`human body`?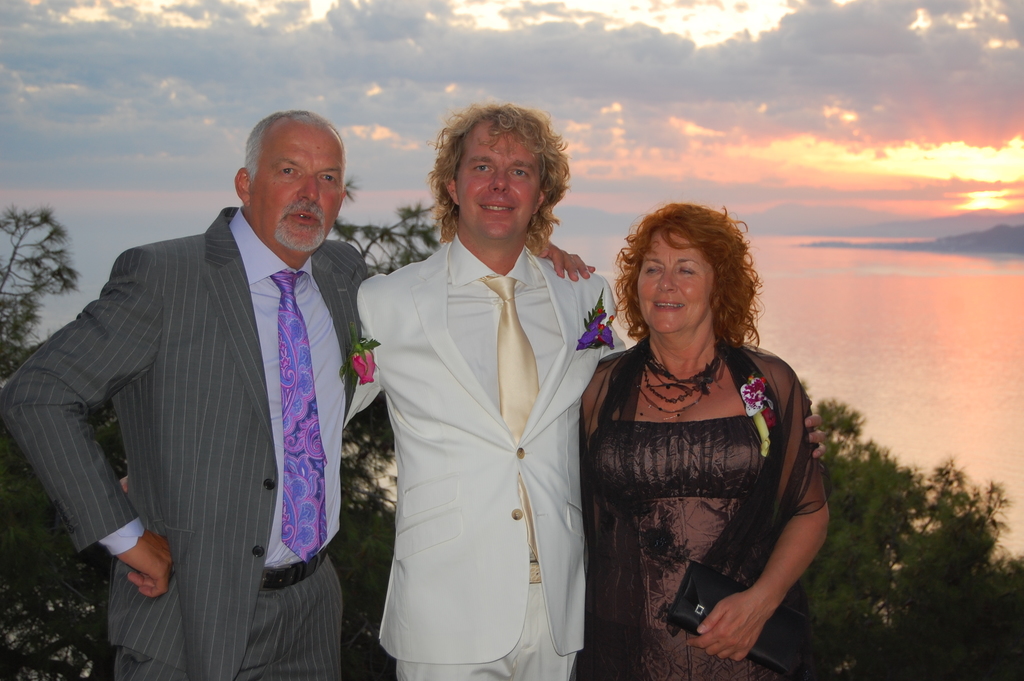
<bbox>0, 111, 595, 680</bbox>
